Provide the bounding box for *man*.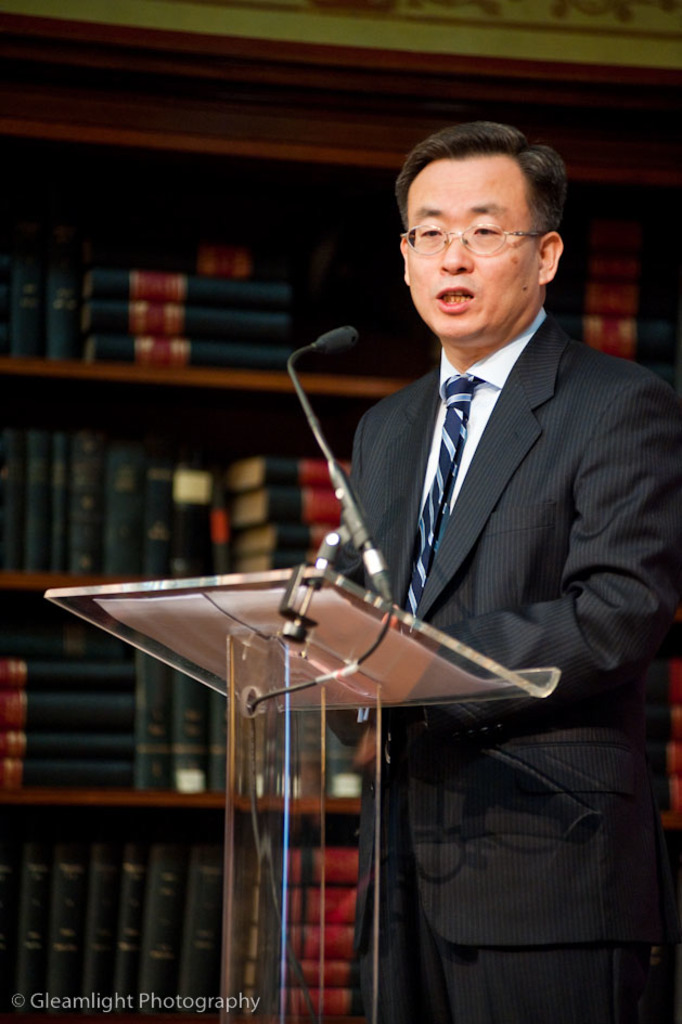
crop(224, 156, 648, 907).
